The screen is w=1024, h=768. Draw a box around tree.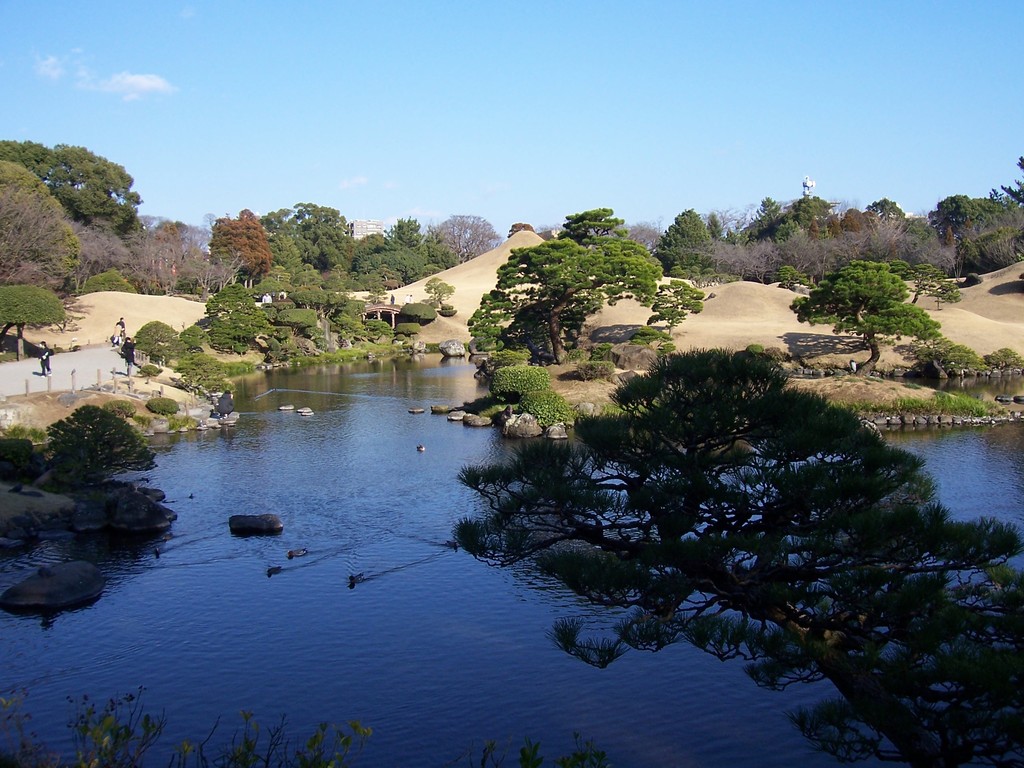
[left=792, top=262, right=941, bottom=375].
